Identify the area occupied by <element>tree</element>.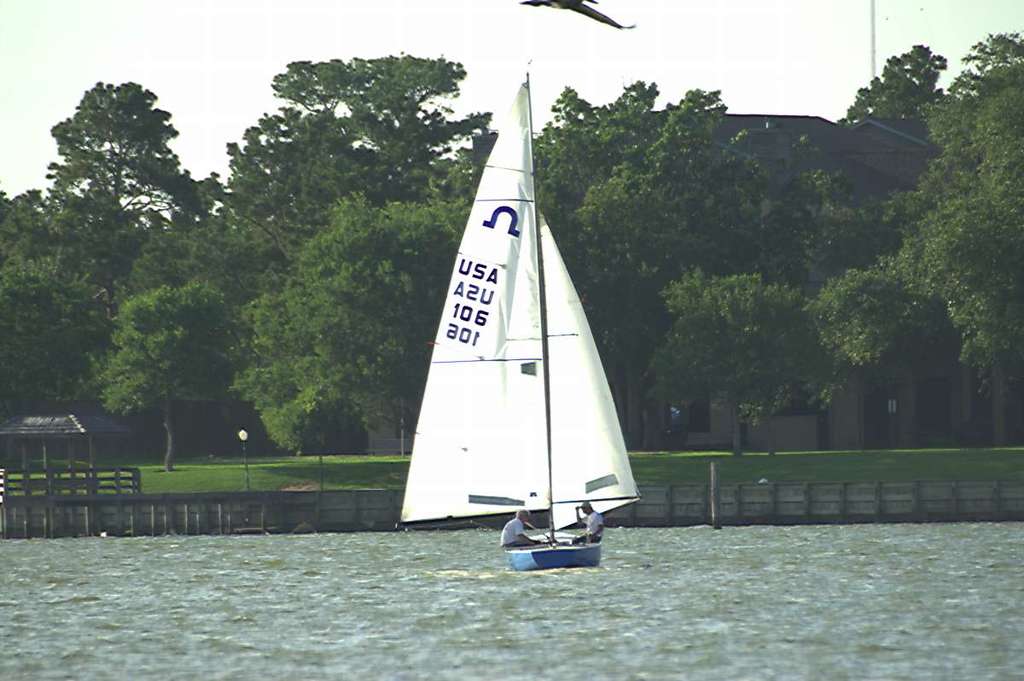
Area: {"x1": 794, "y1": 164, "x2": 956, "y2": 445}.
